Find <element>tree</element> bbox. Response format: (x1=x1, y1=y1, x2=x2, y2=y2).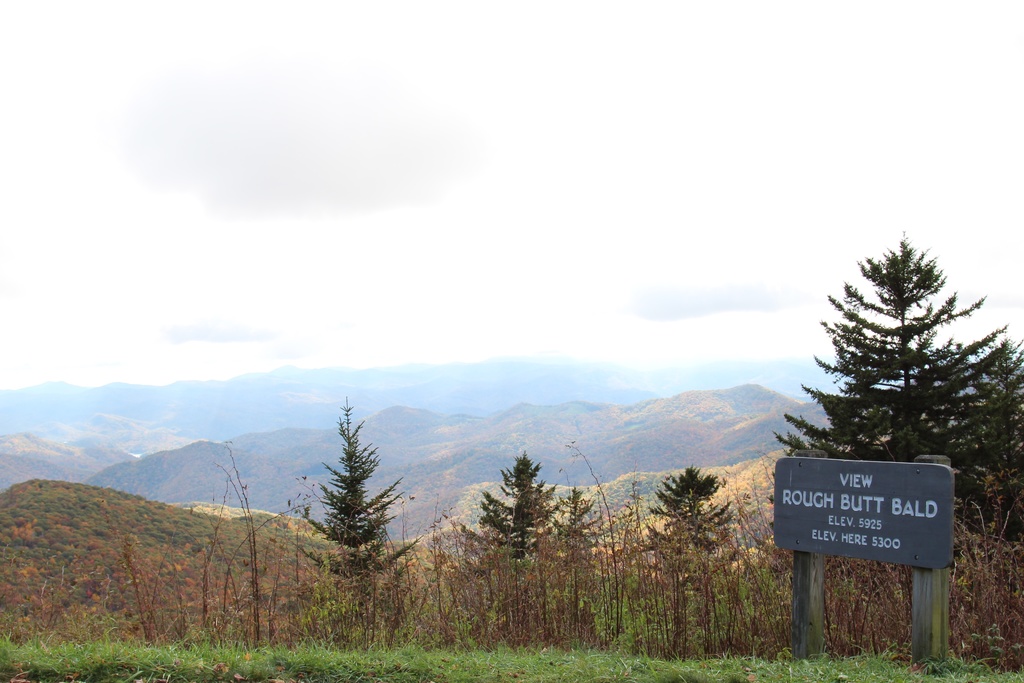
(x1=776, y1=229, x2=1022, y2=462).
